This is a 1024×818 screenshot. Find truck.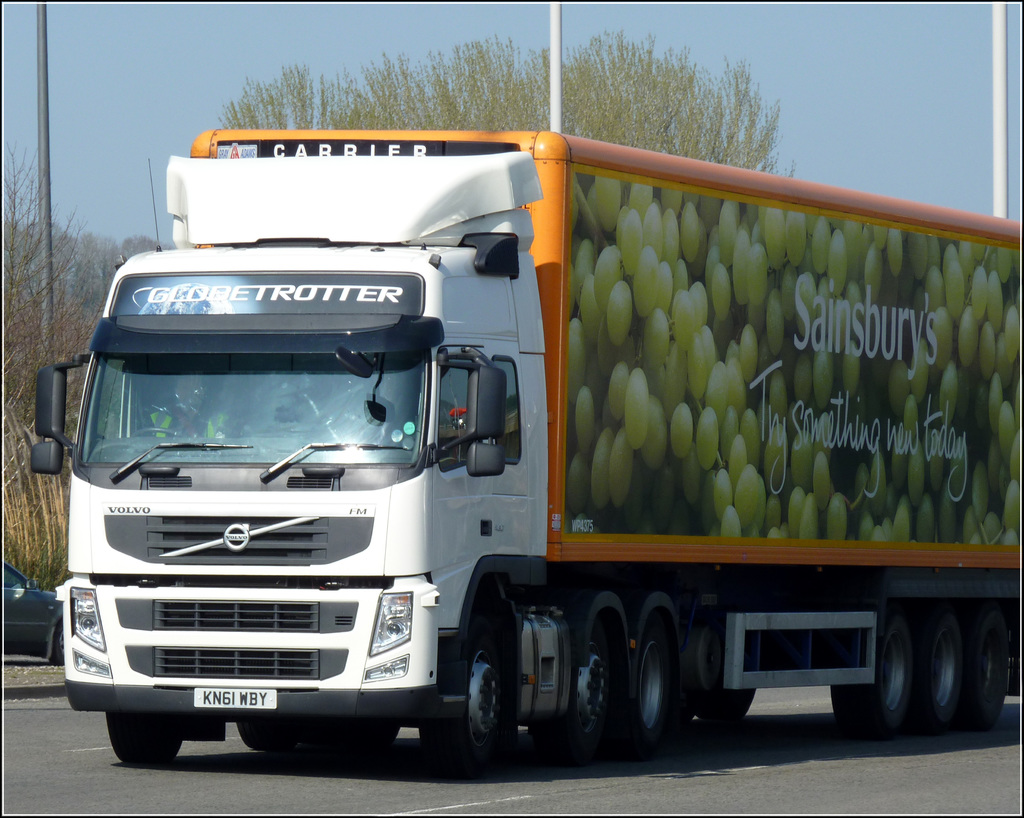
Bounding box: 19, 110, 1012, 787.
